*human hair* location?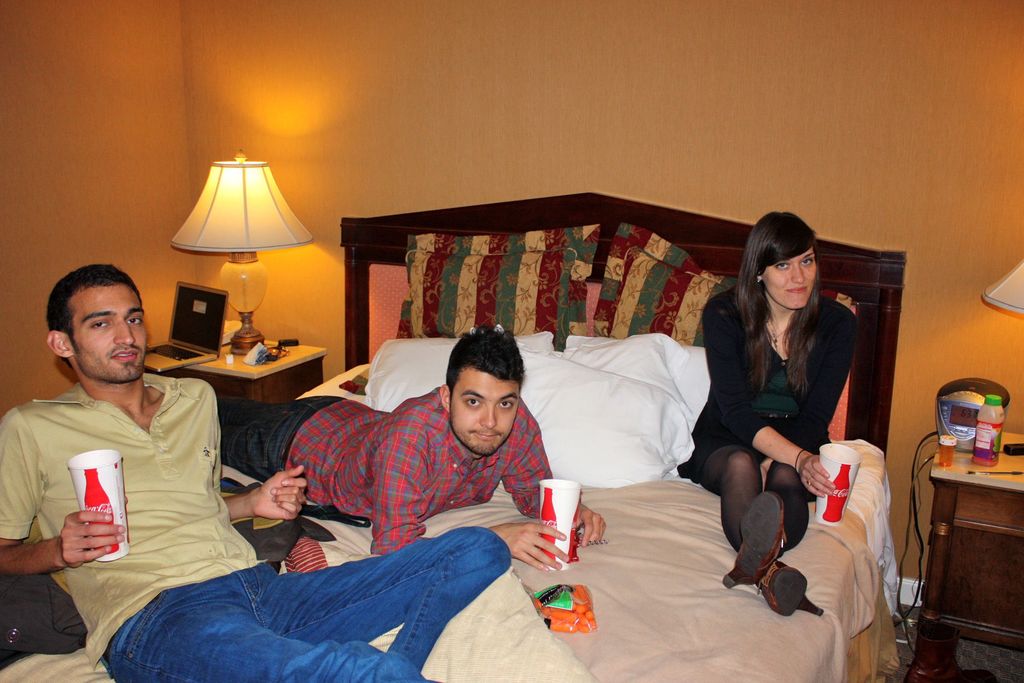
box(46, 262, 148, 374)
